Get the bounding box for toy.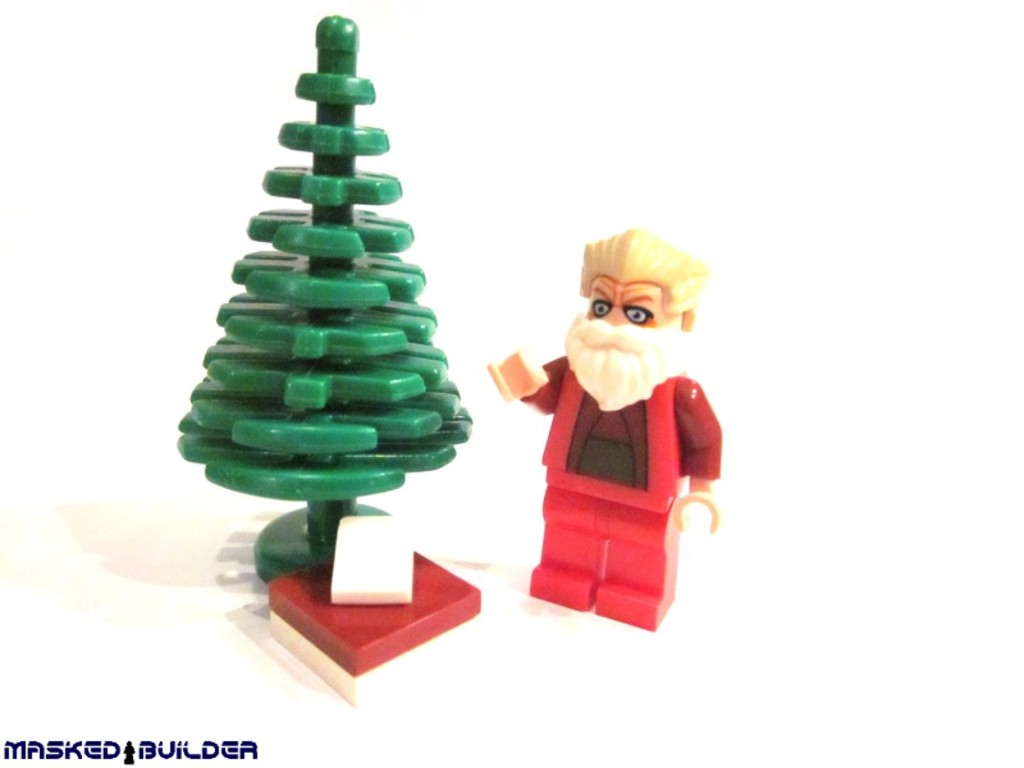
<bbox>495, 205, 719, 637</bbox>.
